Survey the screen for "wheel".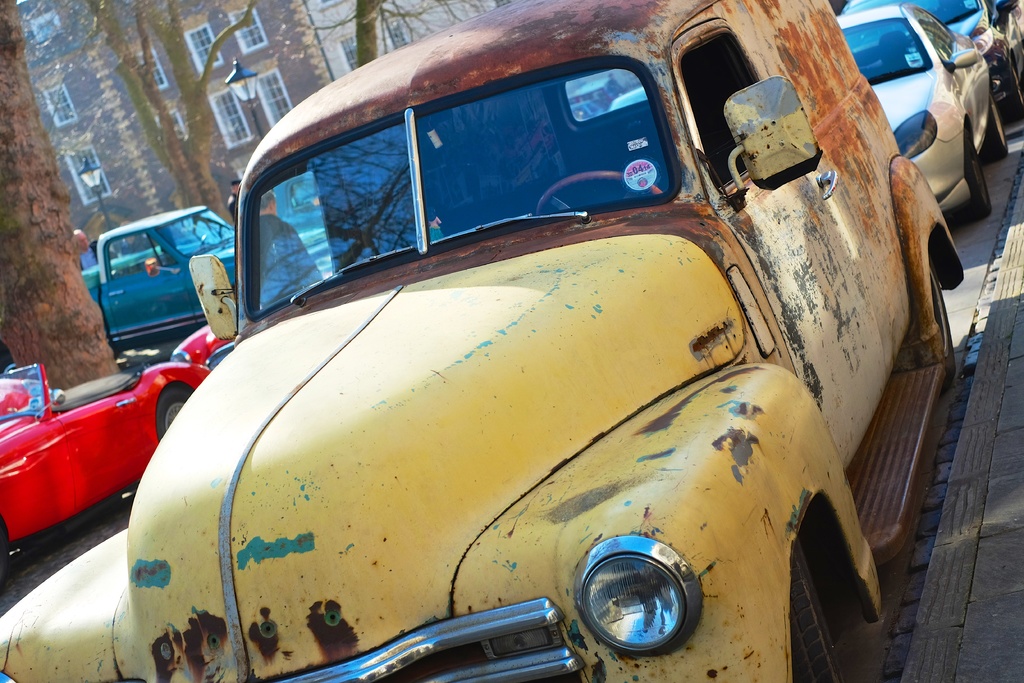
Survey found: (left=157, top=381, right=191, bottom=440).
